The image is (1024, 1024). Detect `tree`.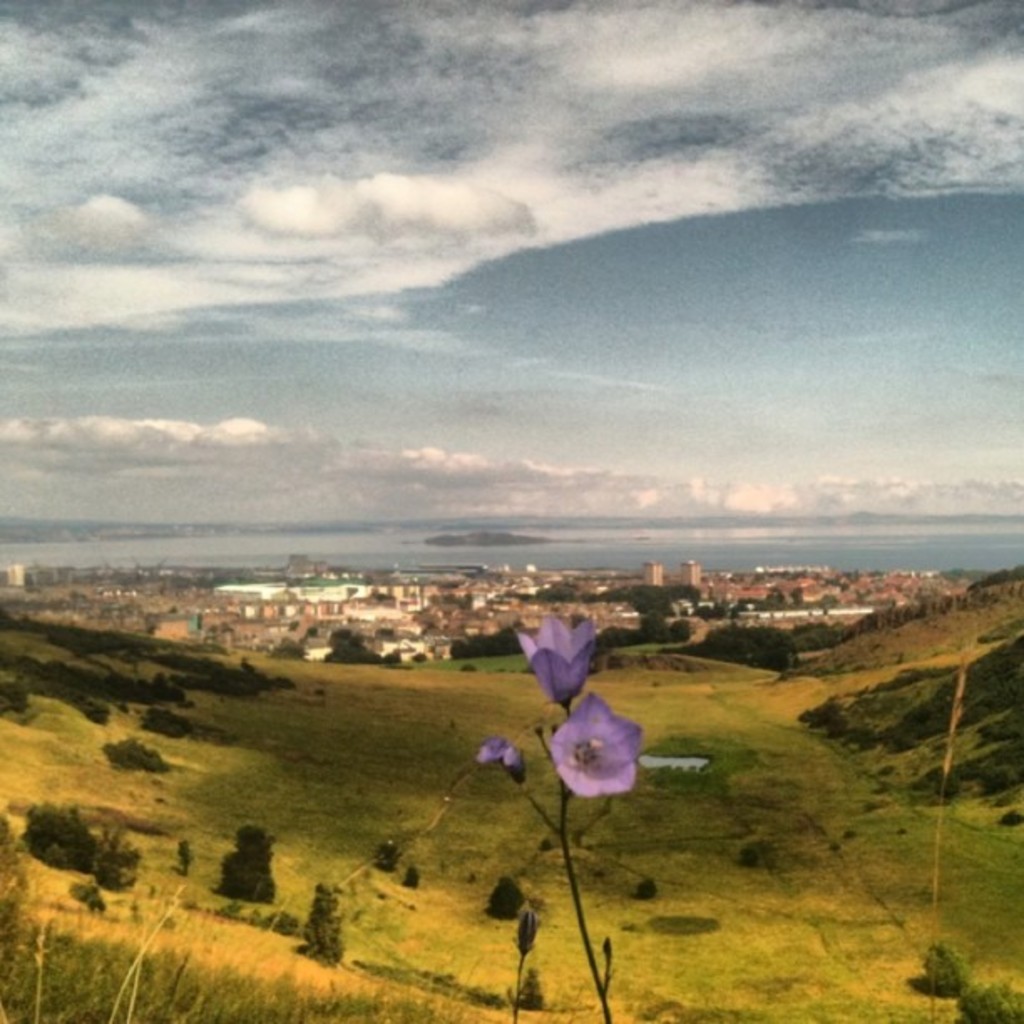
Detection: 632 873 651 897.
